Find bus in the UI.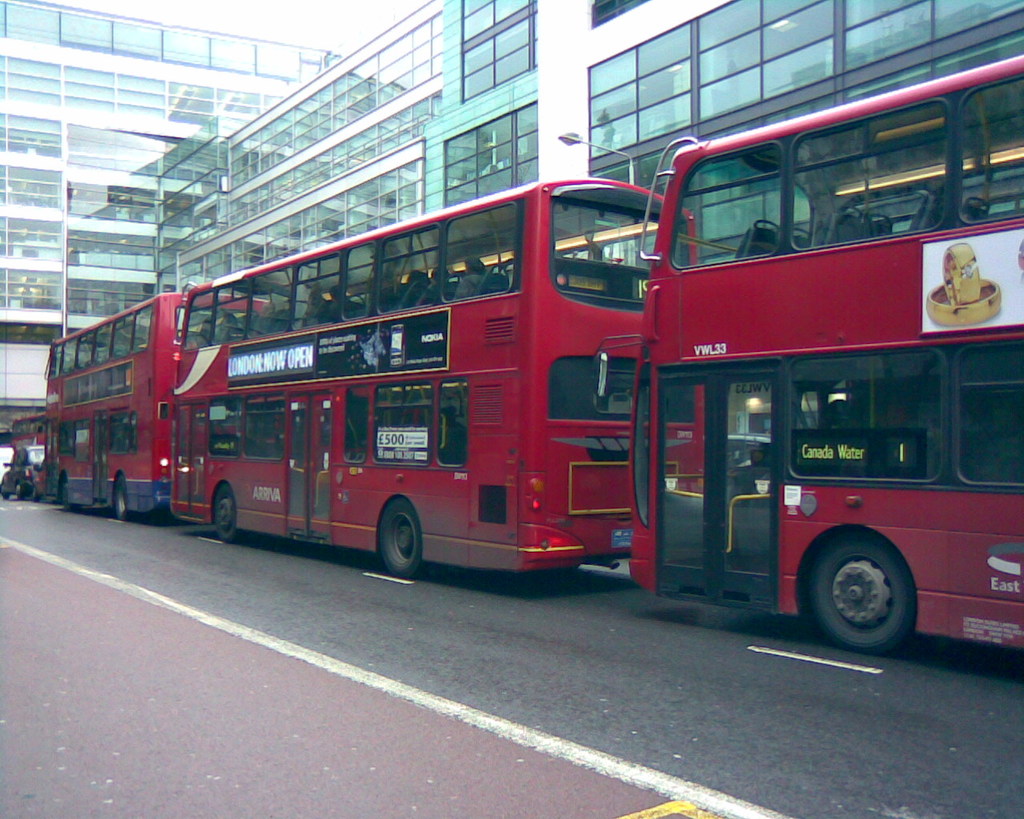
UI element at box(162, 175, 702, 579).
